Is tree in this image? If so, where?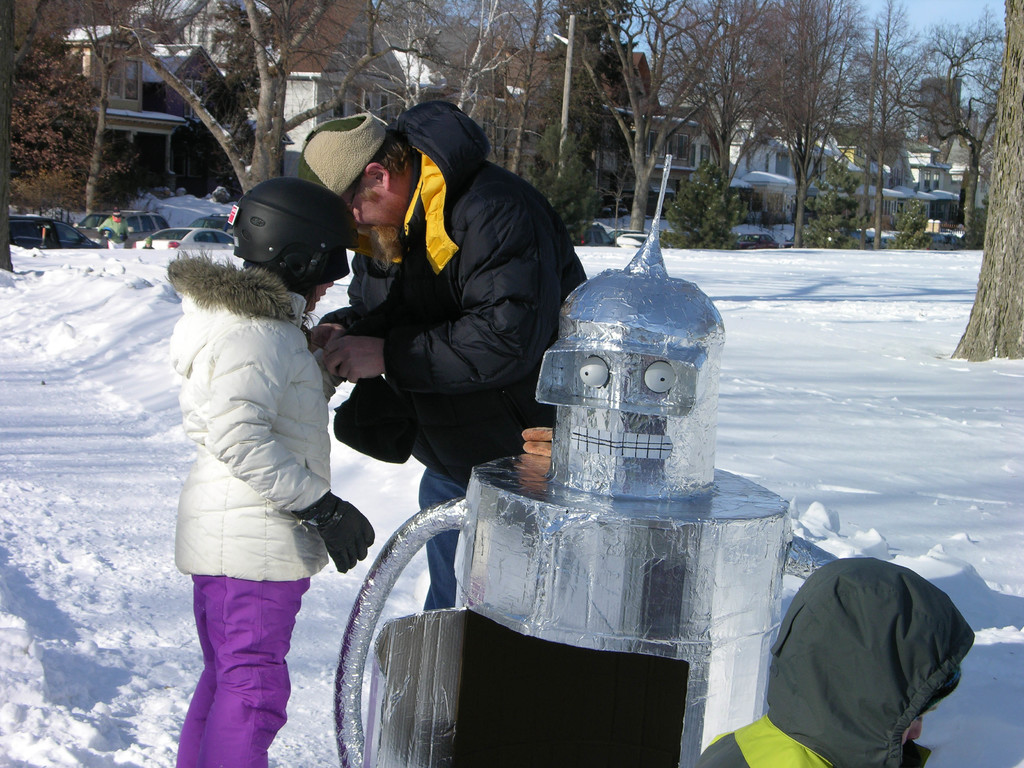
Yes, at Rect(369, 0, 586, 241).
